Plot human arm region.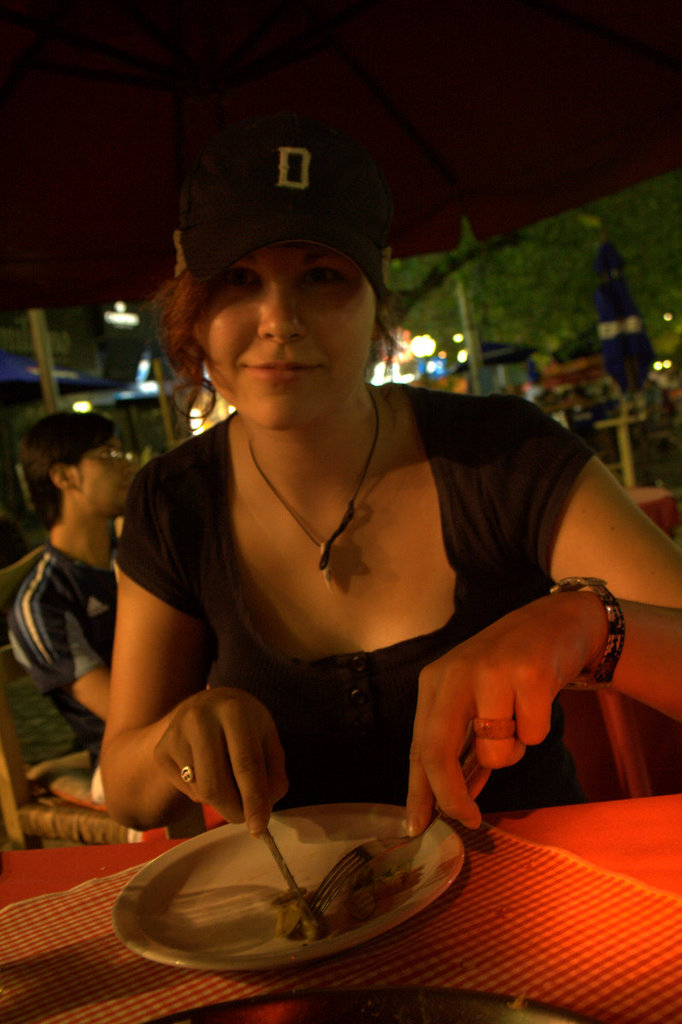
Plotted at l=13, t=591, r=105, b=709.
